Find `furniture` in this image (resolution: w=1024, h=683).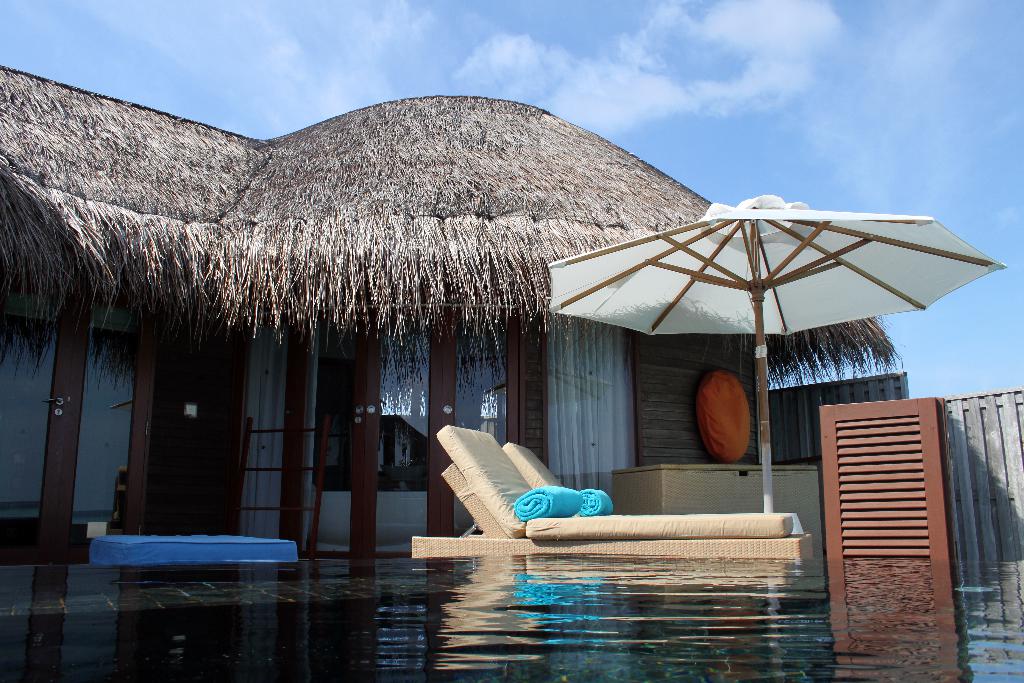
crop(95, 533, 298, 567).
